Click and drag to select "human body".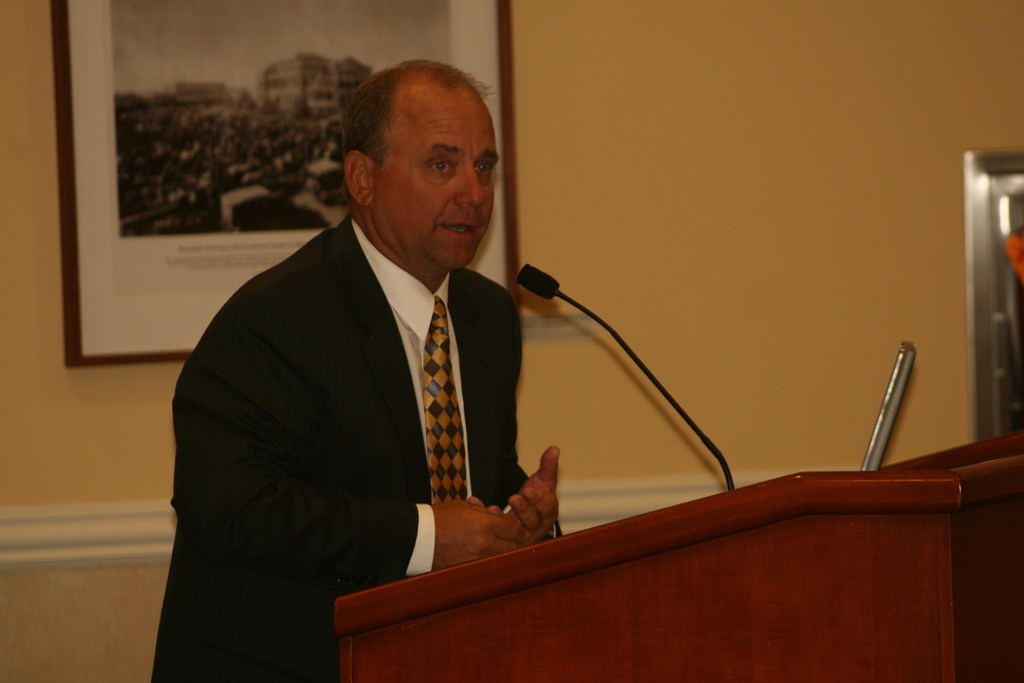
Selection: left=177, top=95, right=597, bottom=673.
